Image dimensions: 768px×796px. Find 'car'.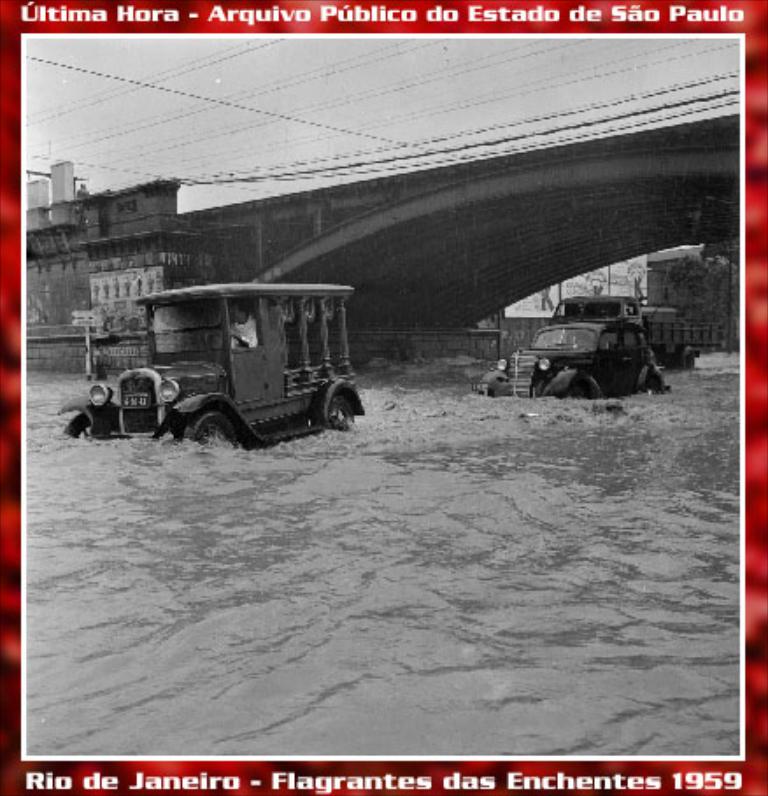
(left=477, top=314, right=668, bottom=400).
